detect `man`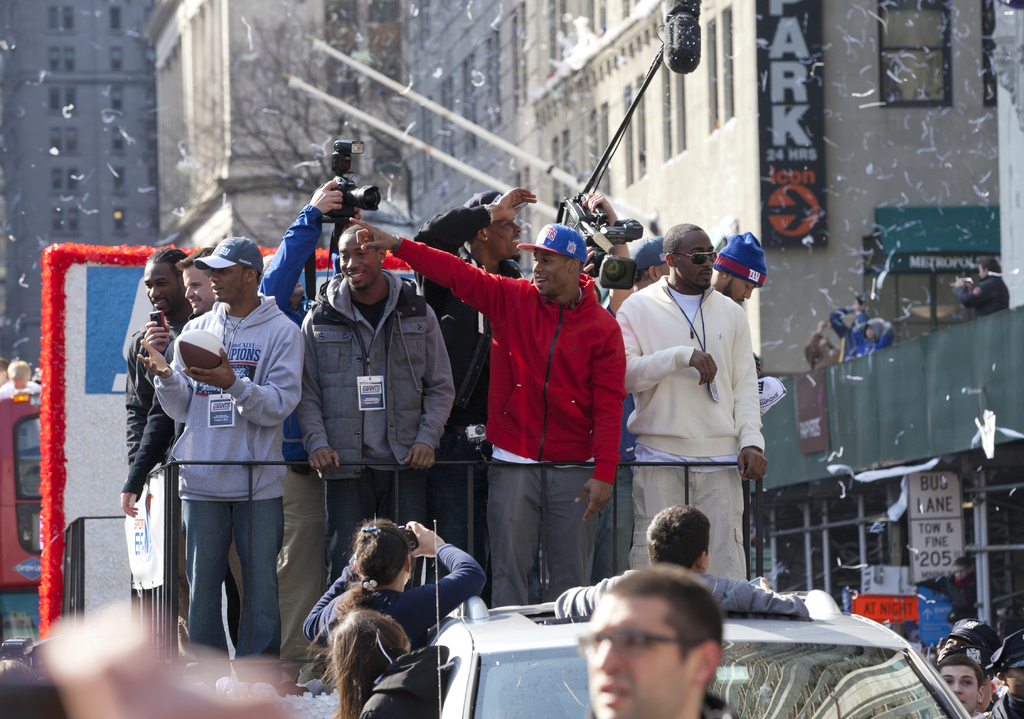
[127, 233, 303, 665]
